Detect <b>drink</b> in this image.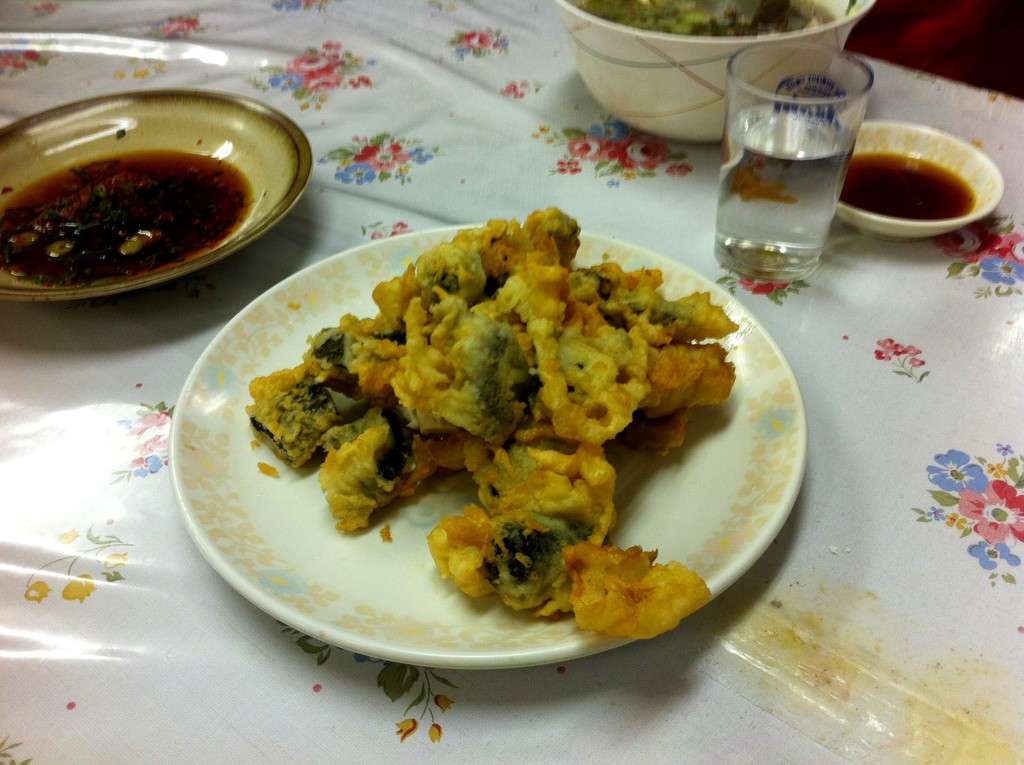
Detection: 721/93/870/300.
